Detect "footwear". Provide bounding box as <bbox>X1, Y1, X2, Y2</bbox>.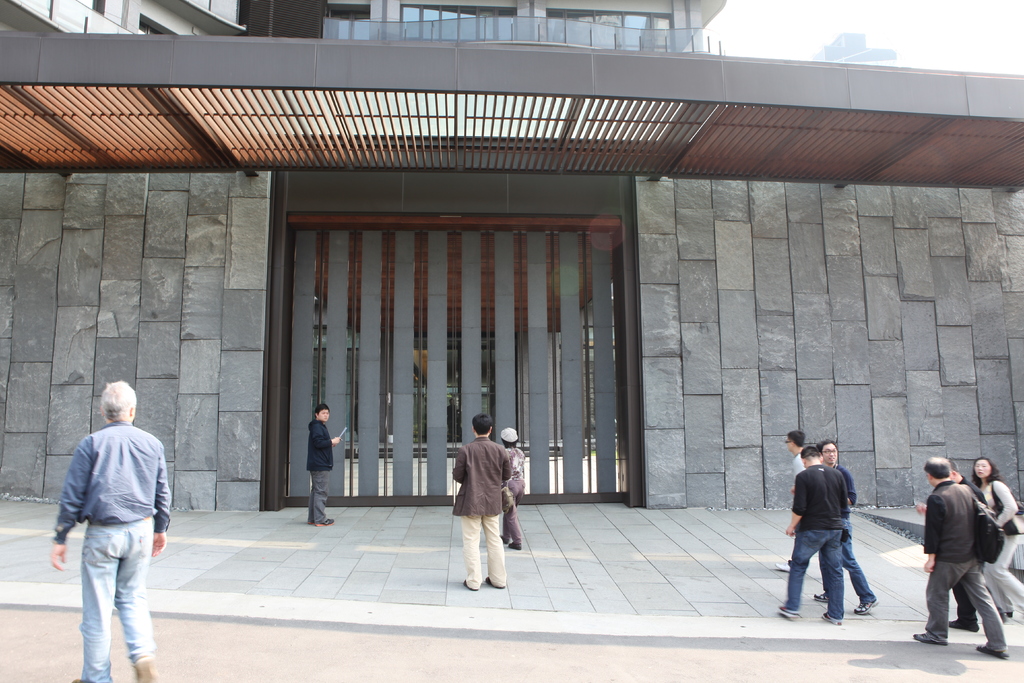
<bbox>775, 605, 801, 620</bbox>.
